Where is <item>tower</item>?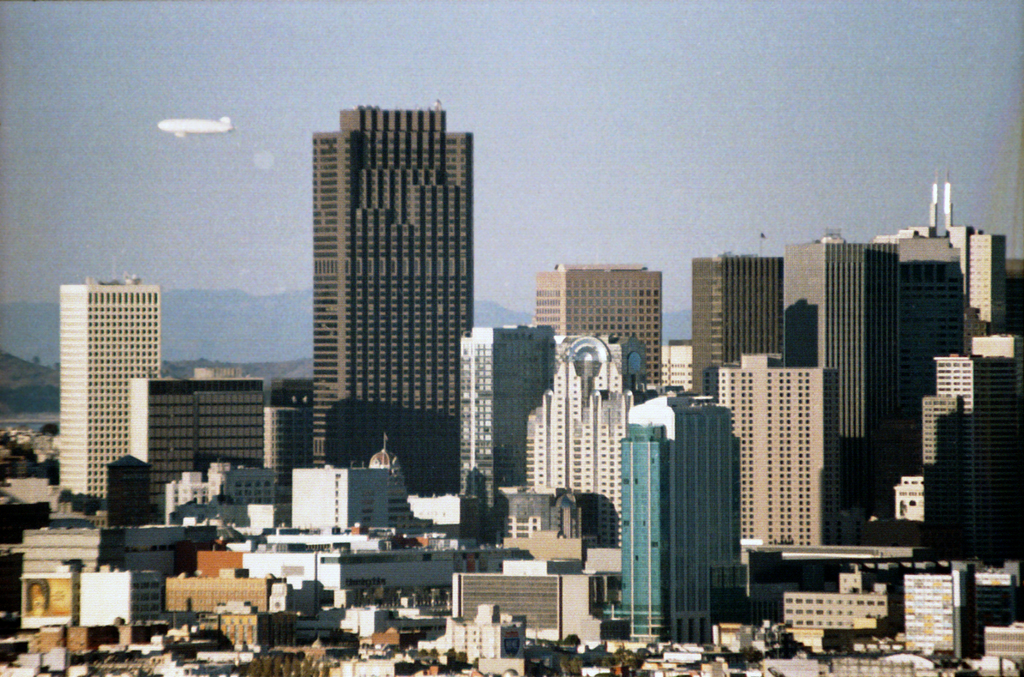
x1=269 y1=93 x2=487 y2=473.
